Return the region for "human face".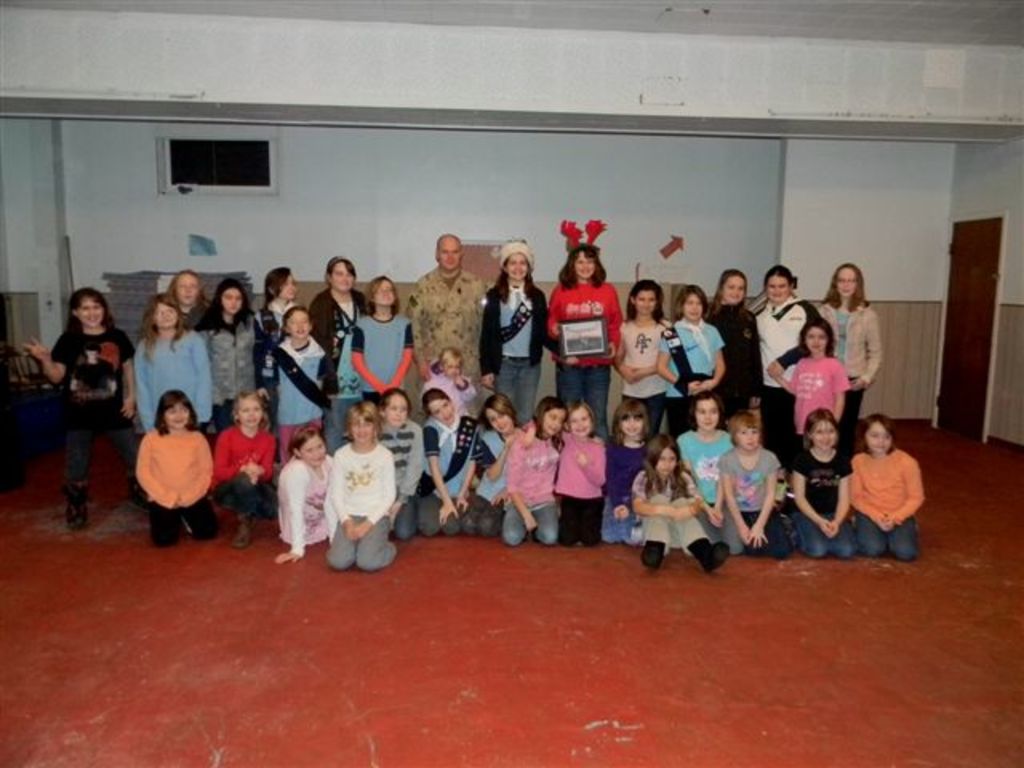
(347, 416, 371, 445).
